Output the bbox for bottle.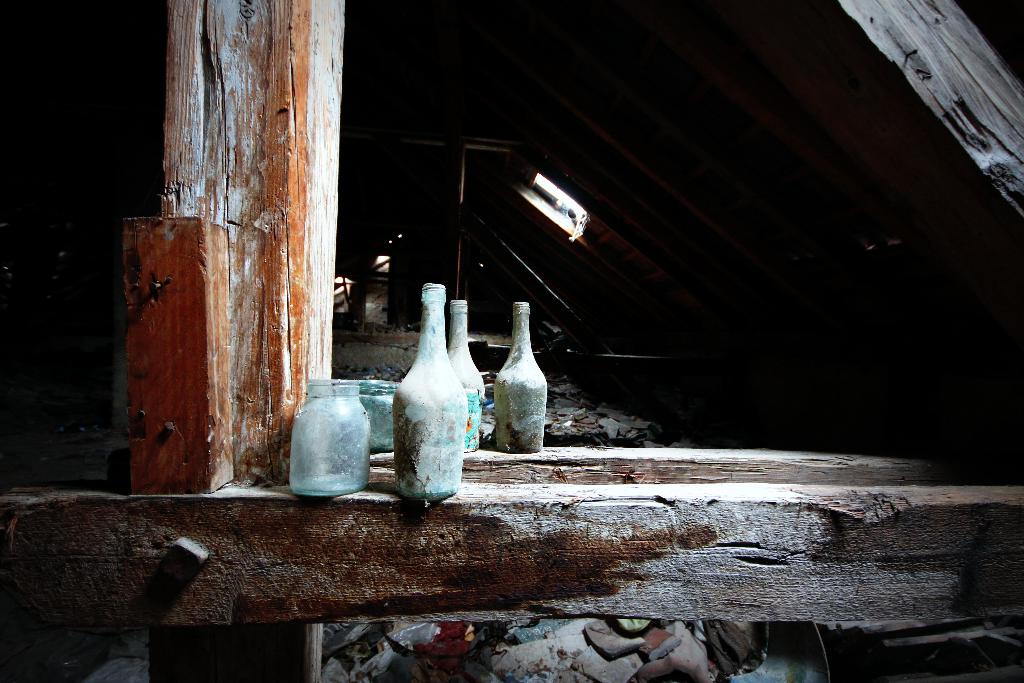
<box>392,281,465,497</box>.
